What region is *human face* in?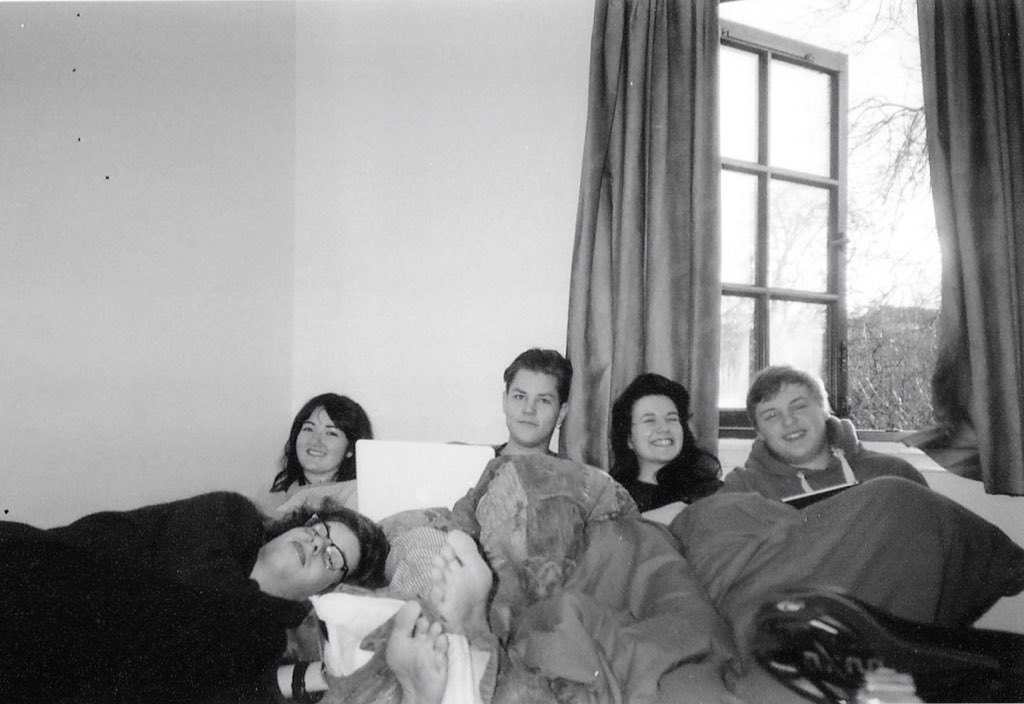
[x1=755, y1=385, x2=824, y2=460].
